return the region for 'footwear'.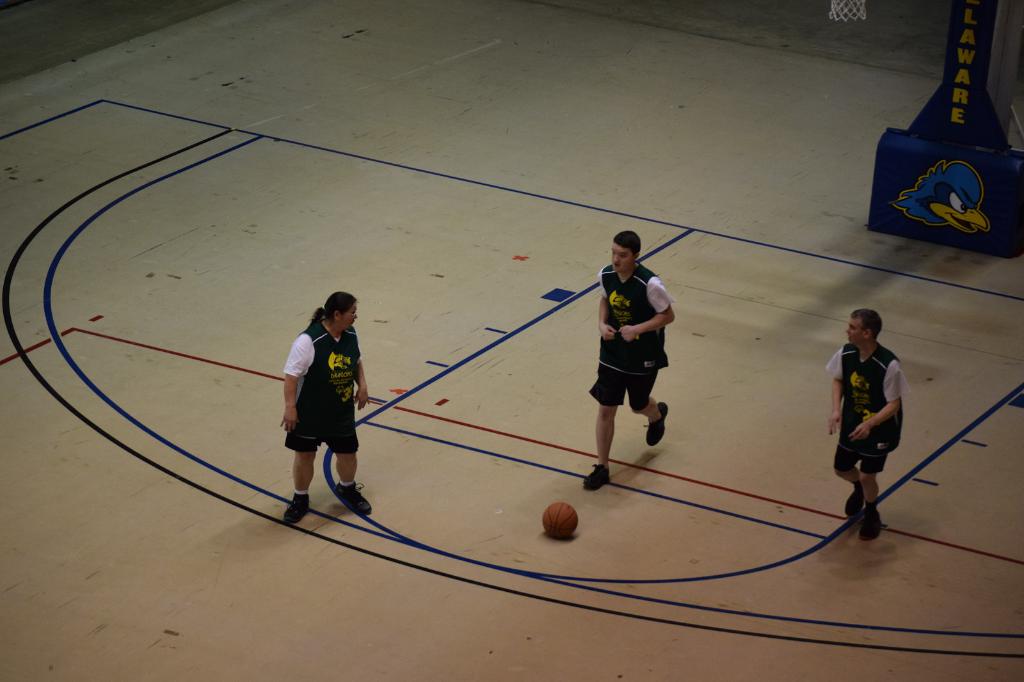
bbox(647, 399, 667, 450).
